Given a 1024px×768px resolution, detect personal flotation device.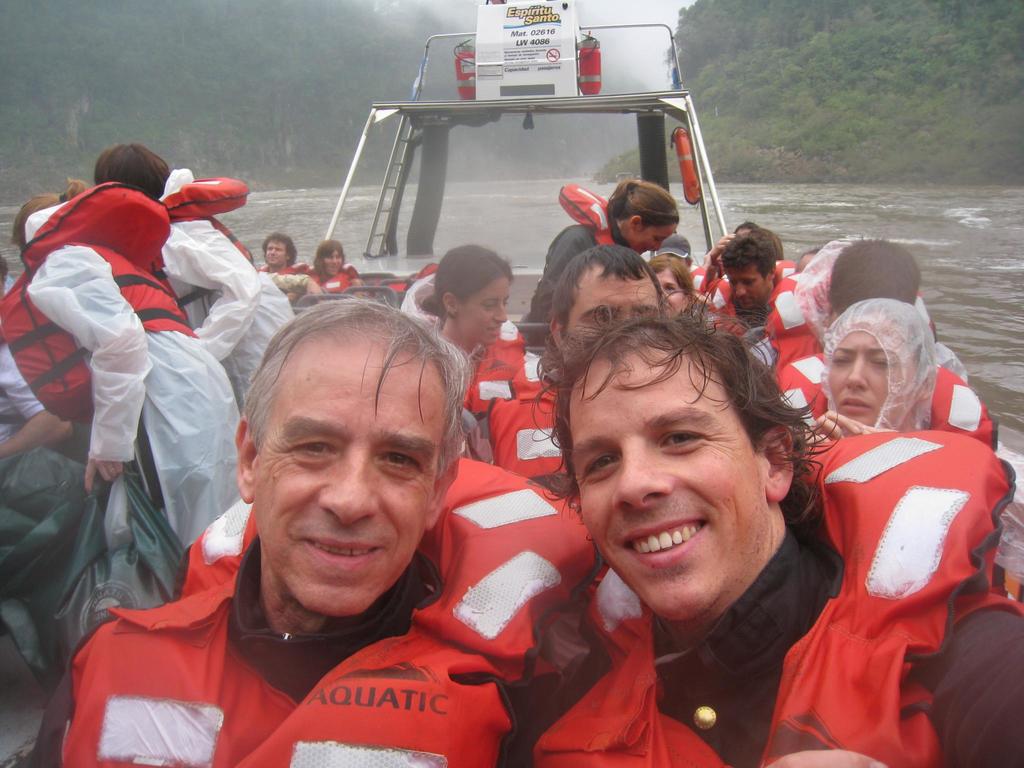
[left=700, top=266, right=814, bottom=367].
